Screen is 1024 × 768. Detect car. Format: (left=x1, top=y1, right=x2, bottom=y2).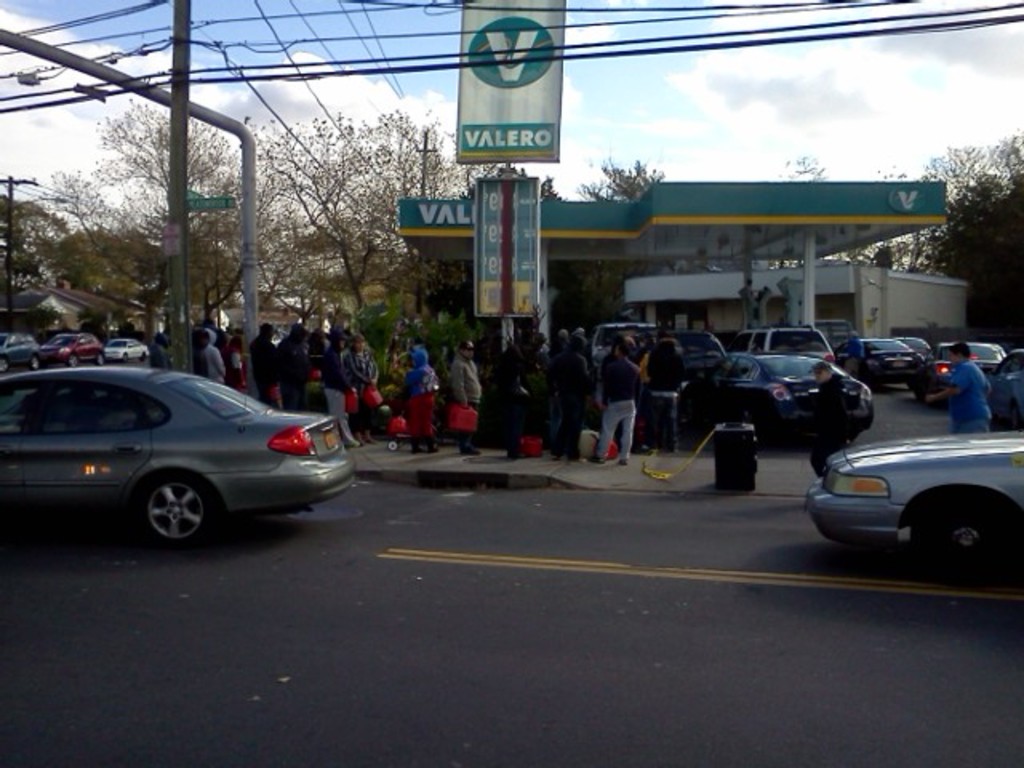
(left=802, top=430, right=1022, bottom=576).
